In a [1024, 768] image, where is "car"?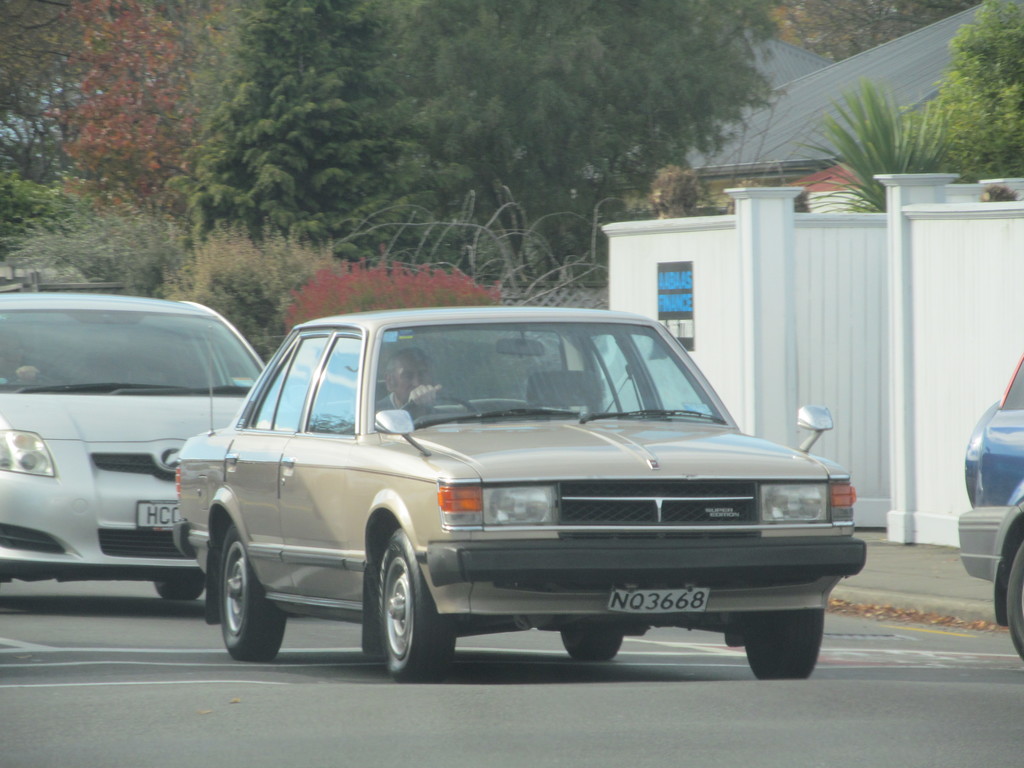
bbox=[0, 292, 268, 604].
